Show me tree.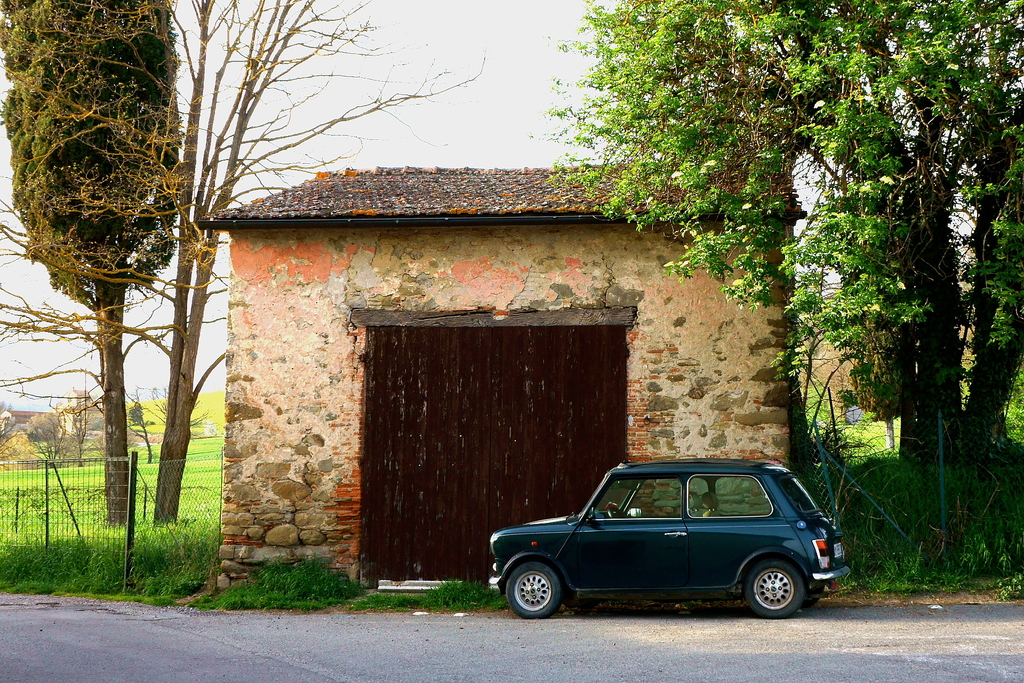
tree is here: [x1=125, y1=387, x2=163, y2=462].
